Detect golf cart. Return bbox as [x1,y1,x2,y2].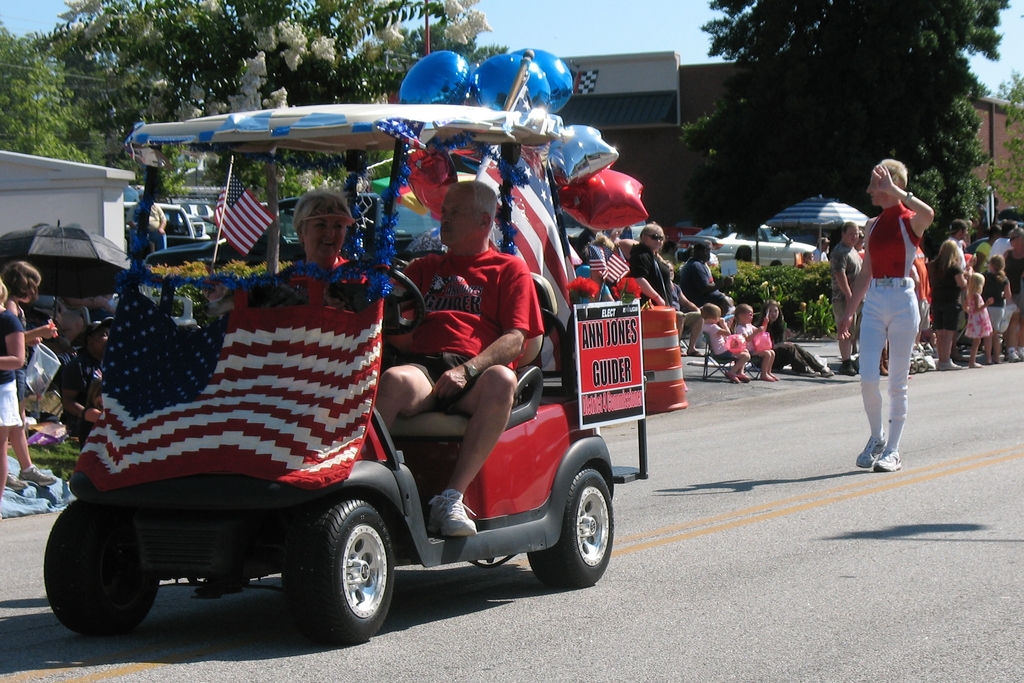
[40,103,615,641].
